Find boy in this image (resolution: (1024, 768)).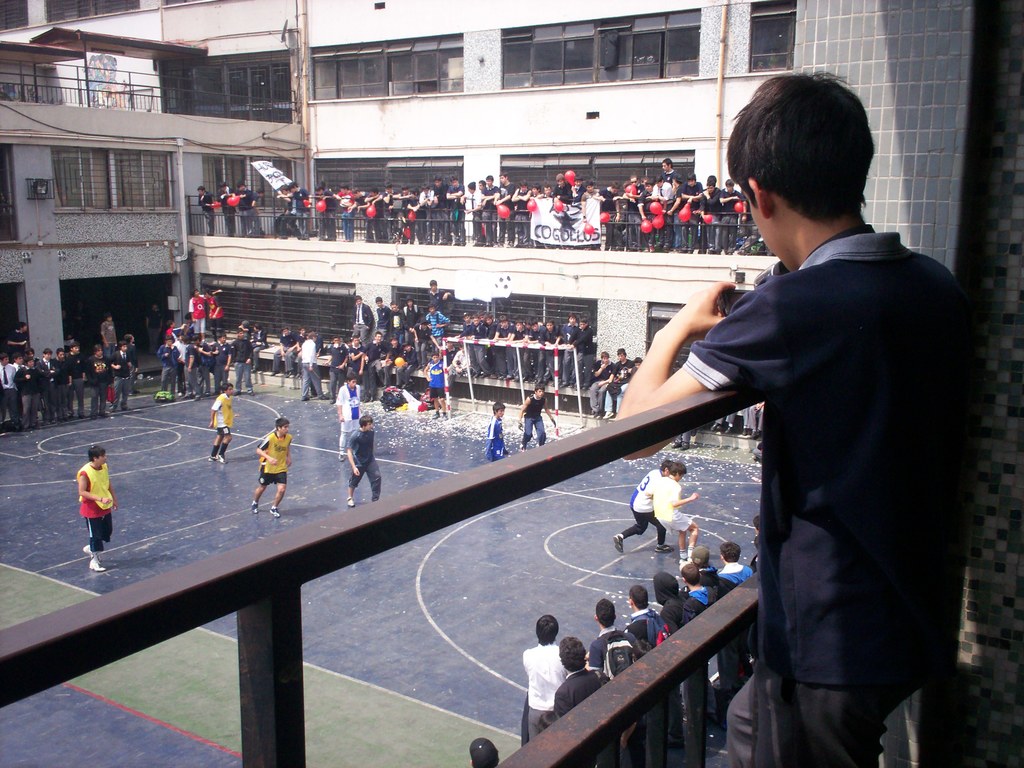
{"left": 207, "top": 388, "right": 239, "bottom": 472}.
